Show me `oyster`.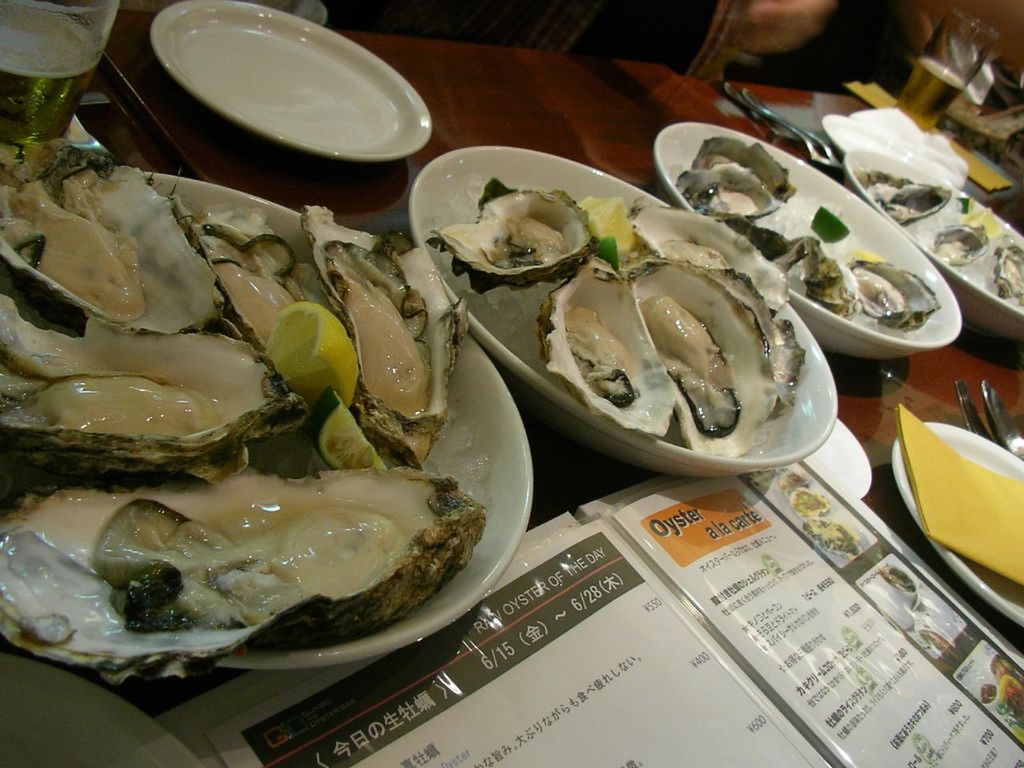
`oyster` is here: region(541, 259, 675, 433).
